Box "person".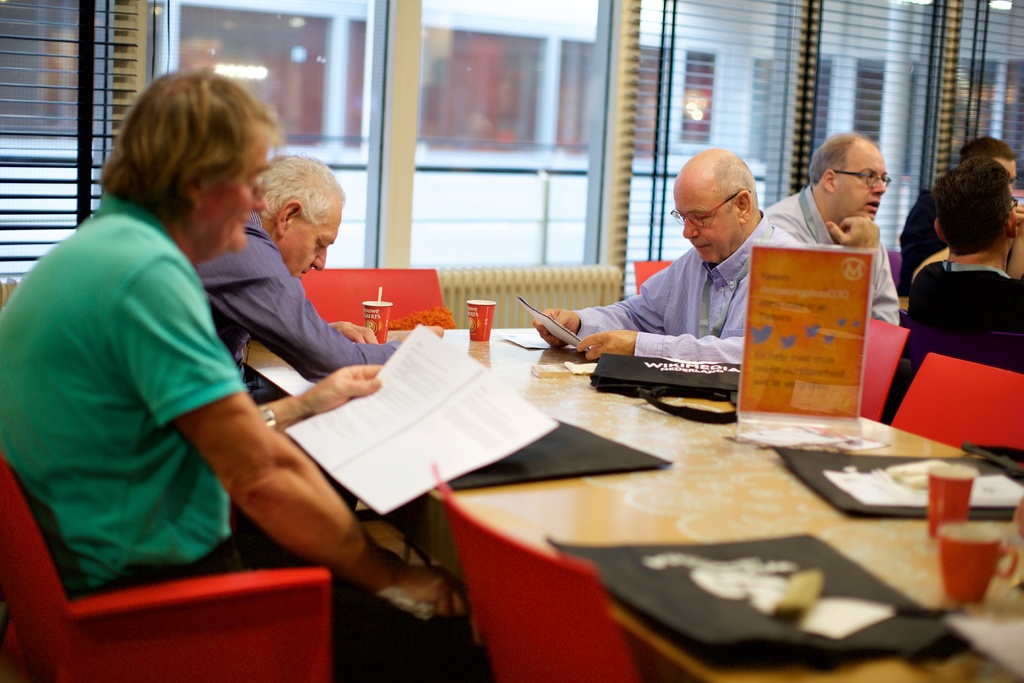
532:145:806:365.
